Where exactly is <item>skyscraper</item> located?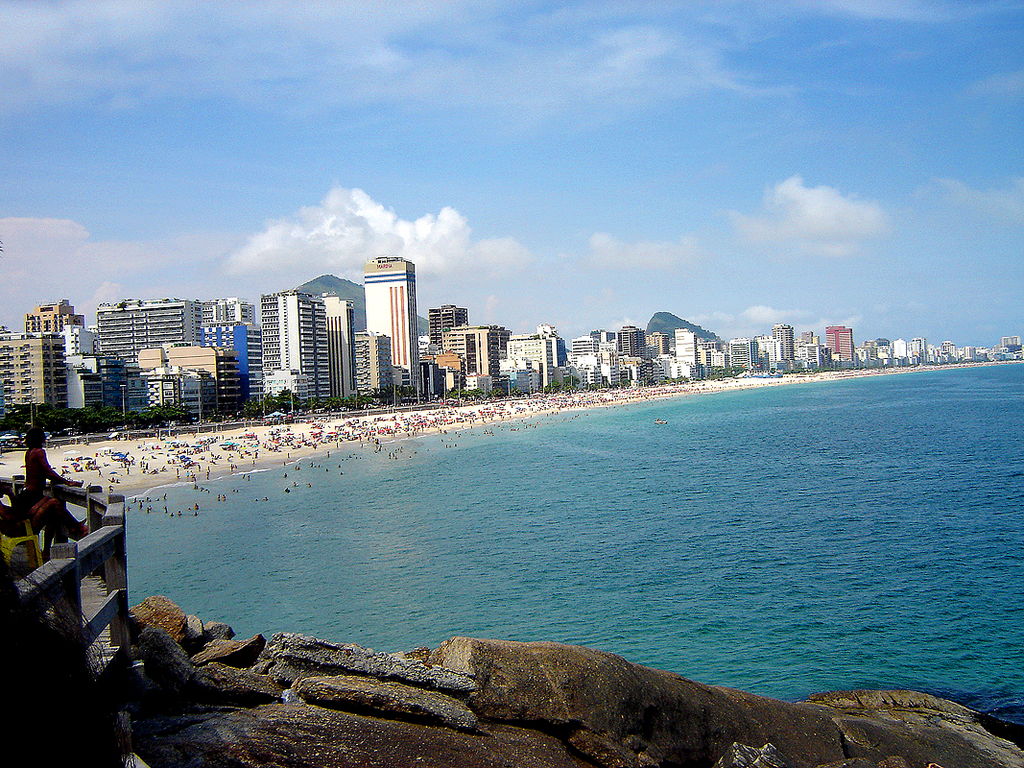
Its bounding box is {"x1": 329, "y1": 297, "x2": 357, "y2": 399}.
